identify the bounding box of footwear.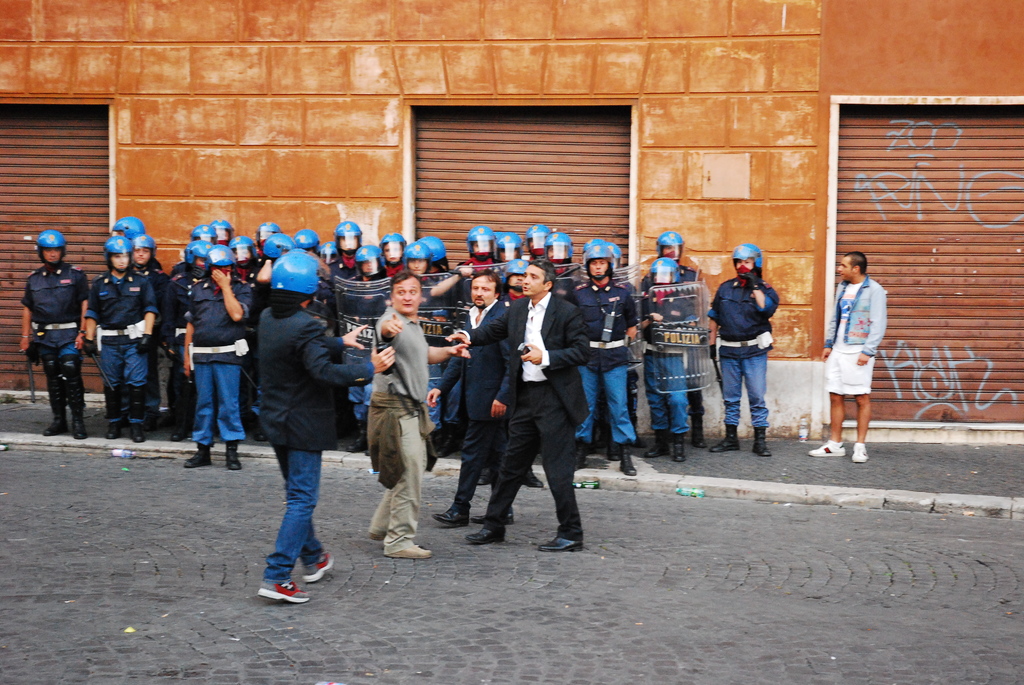
(713,432,740,459).
